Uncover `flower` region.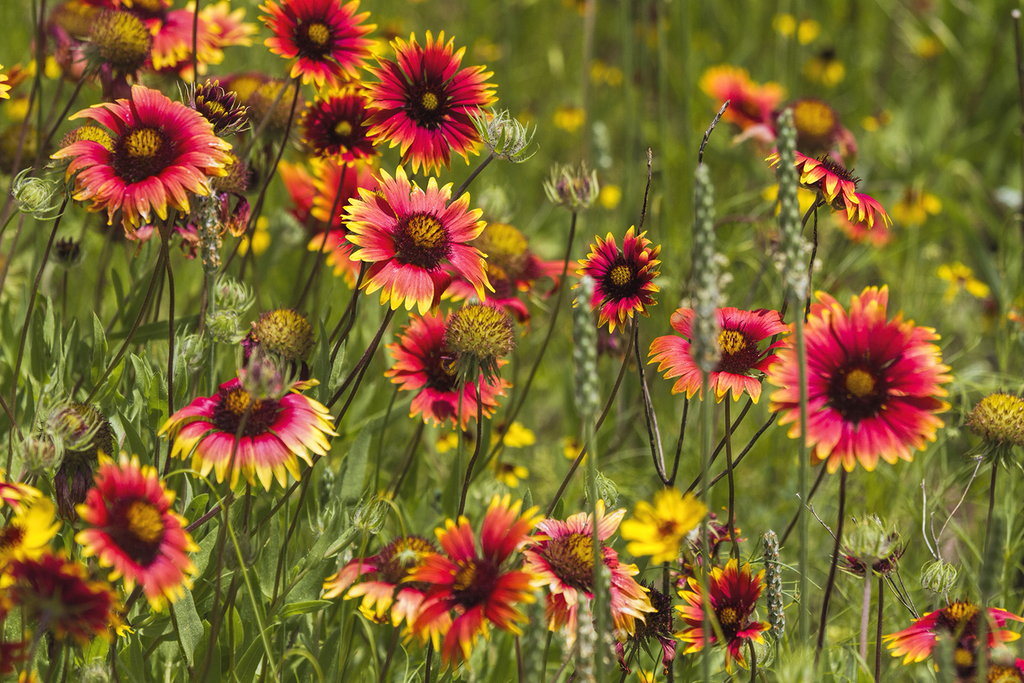
Uncovered: {"x1": 3, "y1": 550, "x2": 126, "y2": 645}.
